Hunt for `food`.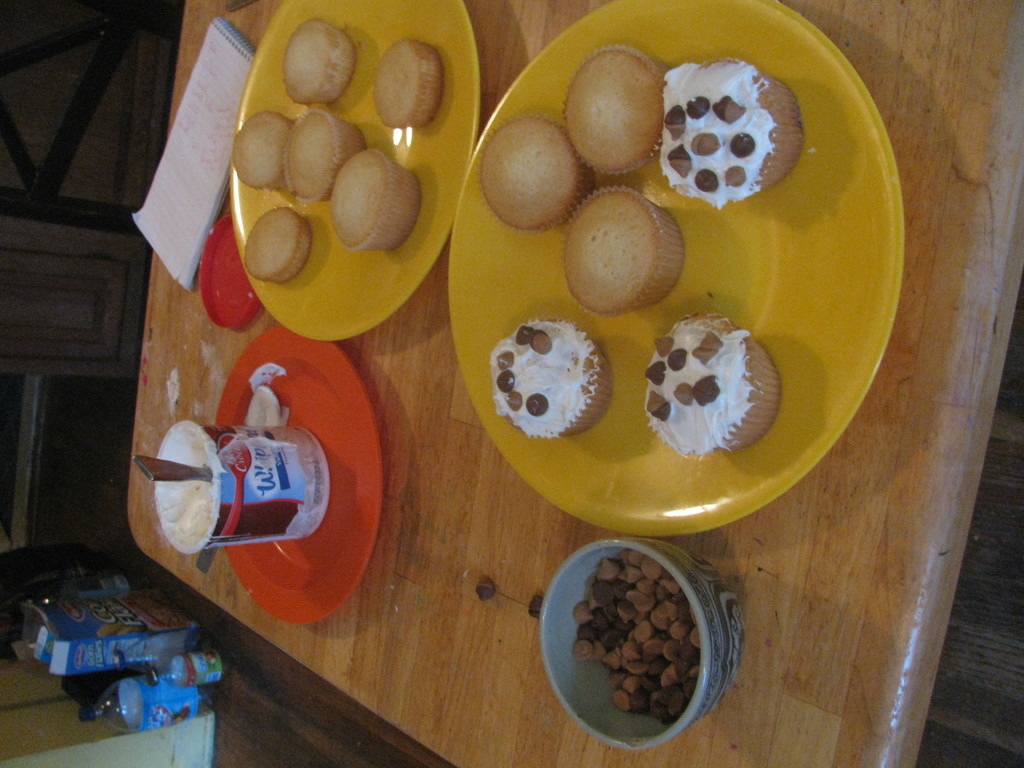
Hunted down at box=[640, 308, 779, 461].
